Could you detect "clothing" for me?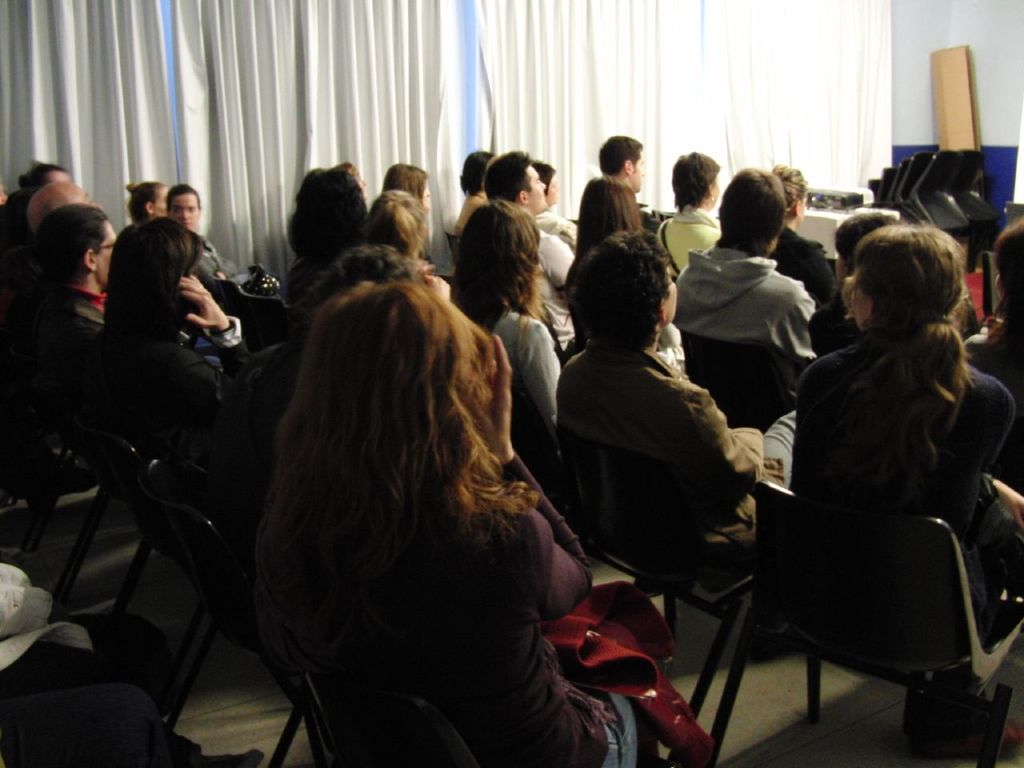
Detection result: <bbox>190, 238, 250, 290</bbox>.
